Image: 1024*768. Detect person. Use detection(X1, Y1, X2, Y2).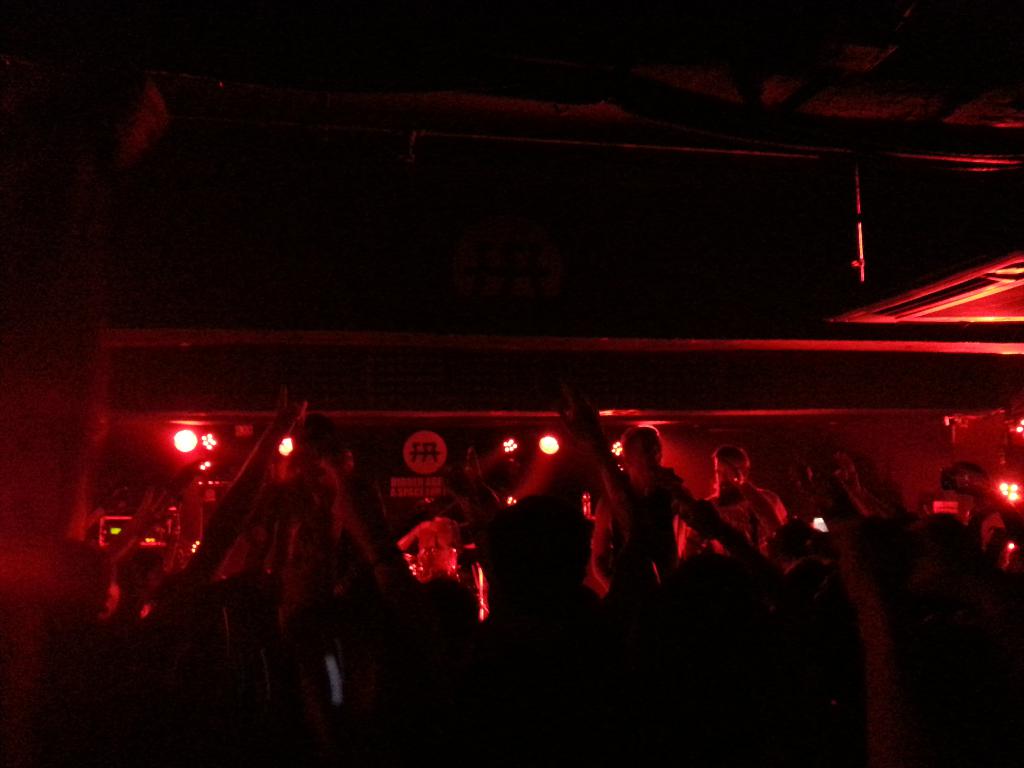
detection(675, 444, 794, 555).
